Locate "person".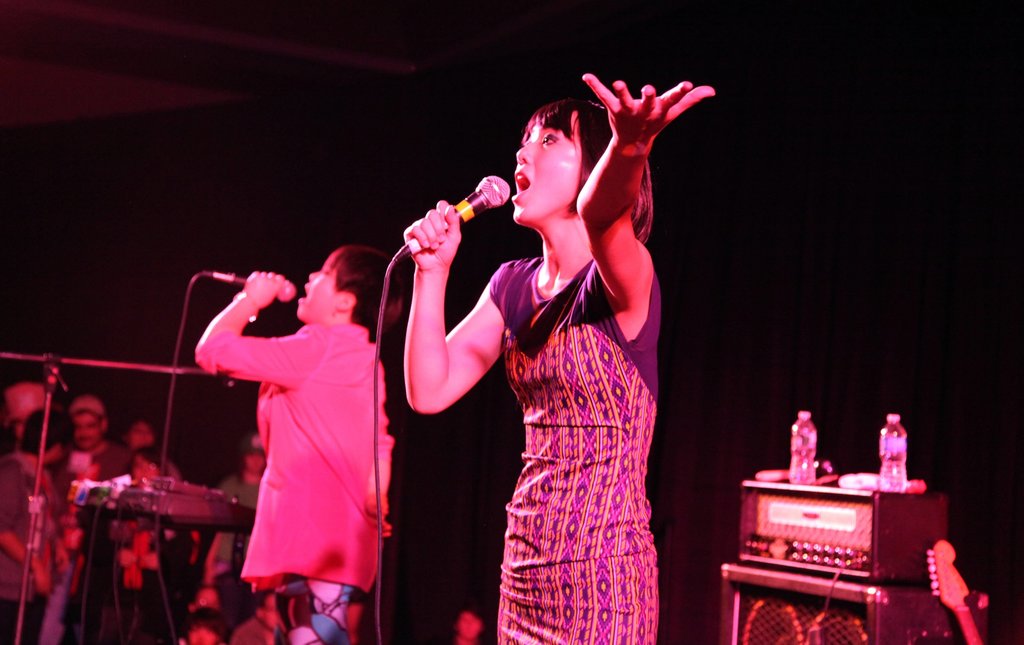
Bounding box: {"x1": 372, "y1": 70, "x2": 725, "y2": 644}.
